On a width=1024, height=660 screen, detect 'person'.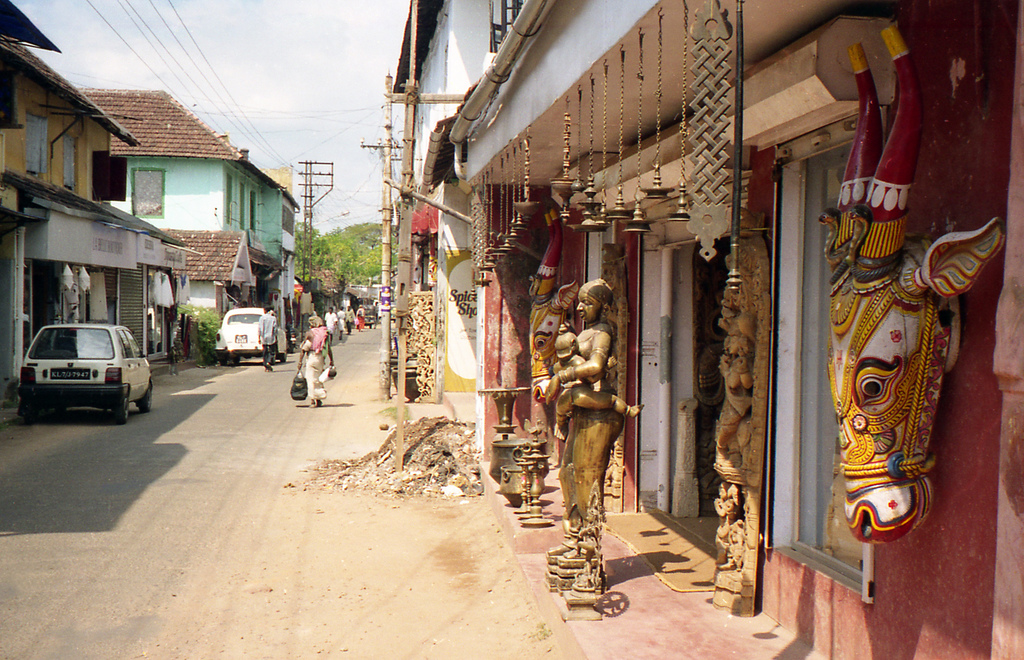
<bbox>715, 331, 749, 459</bbox>.
